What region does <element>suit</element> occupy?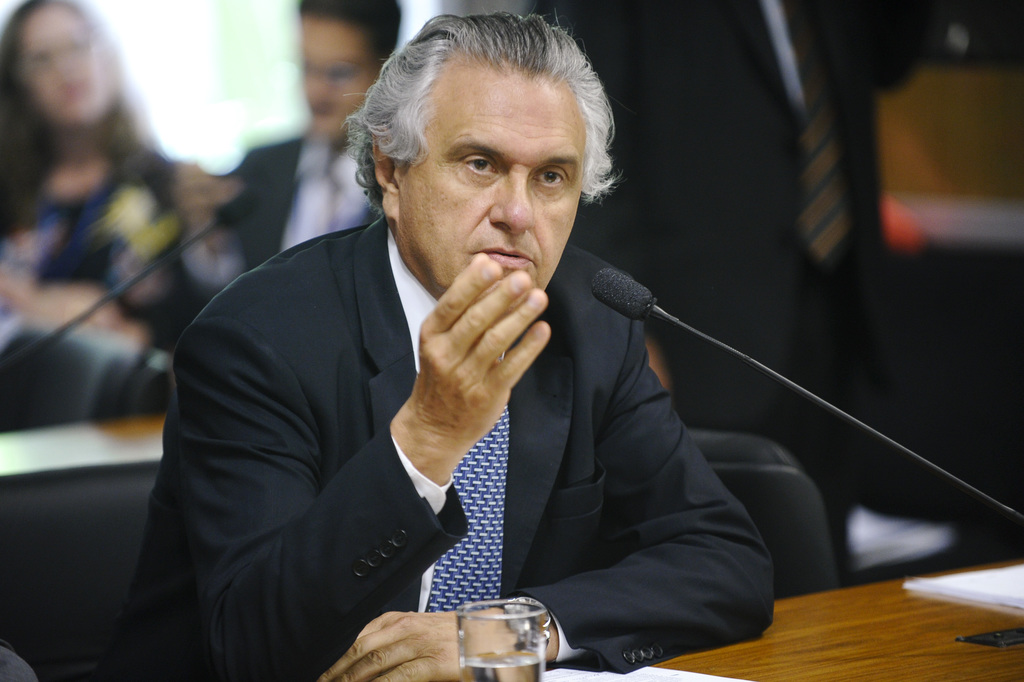
[142,116,784,661].
